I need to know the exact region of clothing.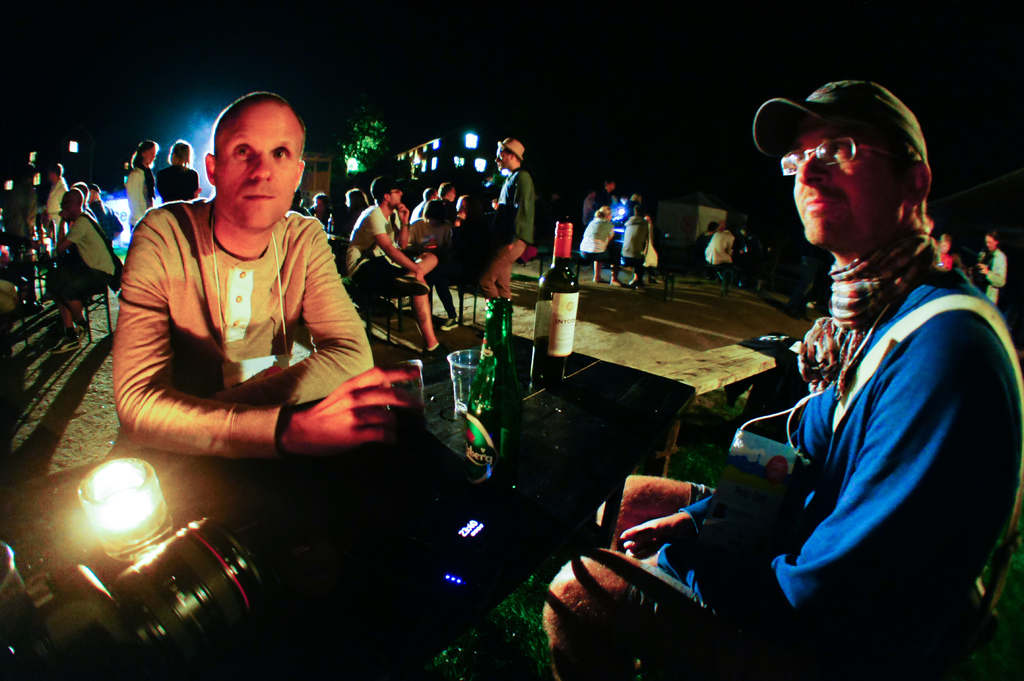
Region: l=114, t=197, r=372, b=460.
